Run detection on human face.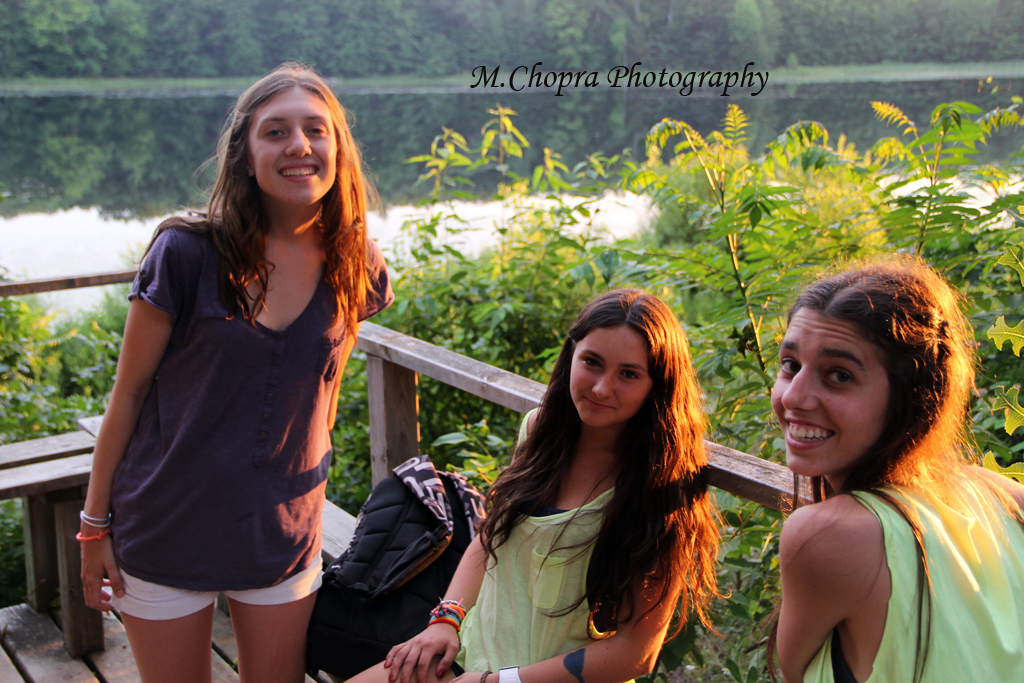
Result: box=[242, 85, 334, 207].
